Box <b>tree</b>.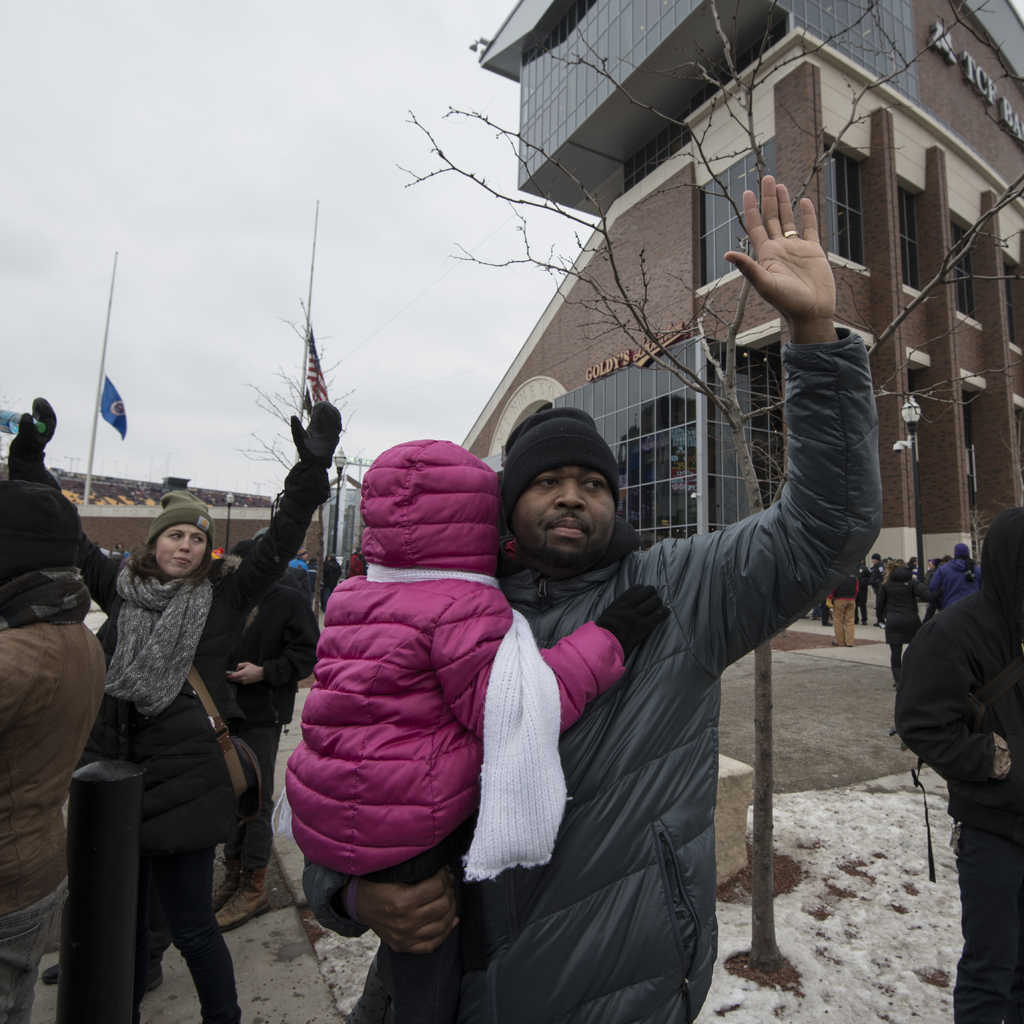
[403, 0, 1023, 964].
